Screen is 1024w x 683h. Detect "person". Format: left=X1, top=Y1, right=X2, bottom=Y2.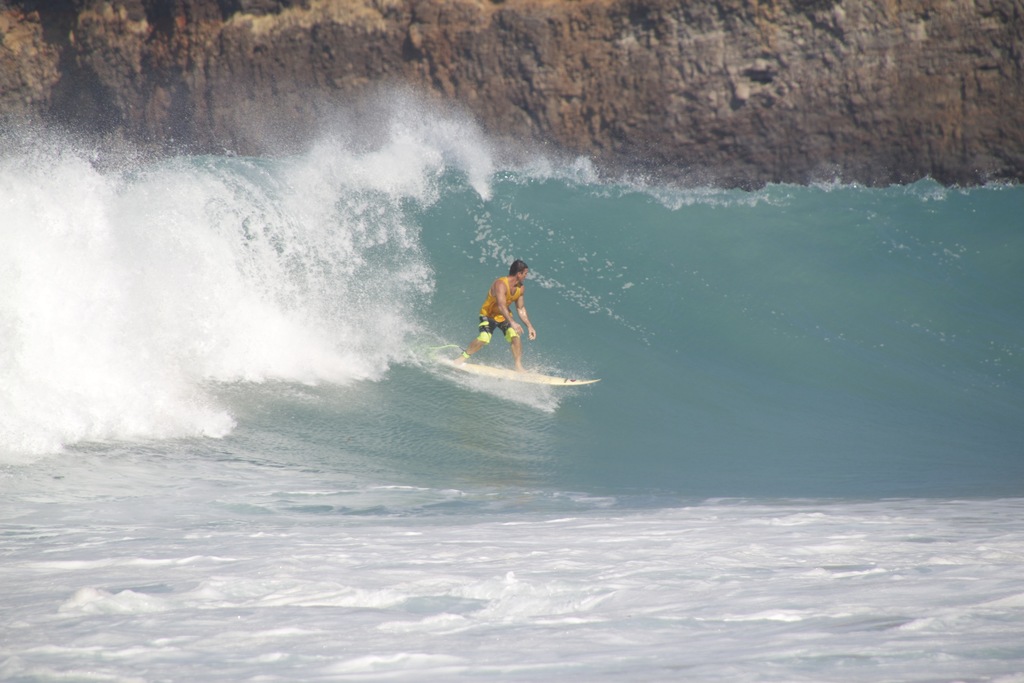
left=477, top=247, right=545, bottom=367.
